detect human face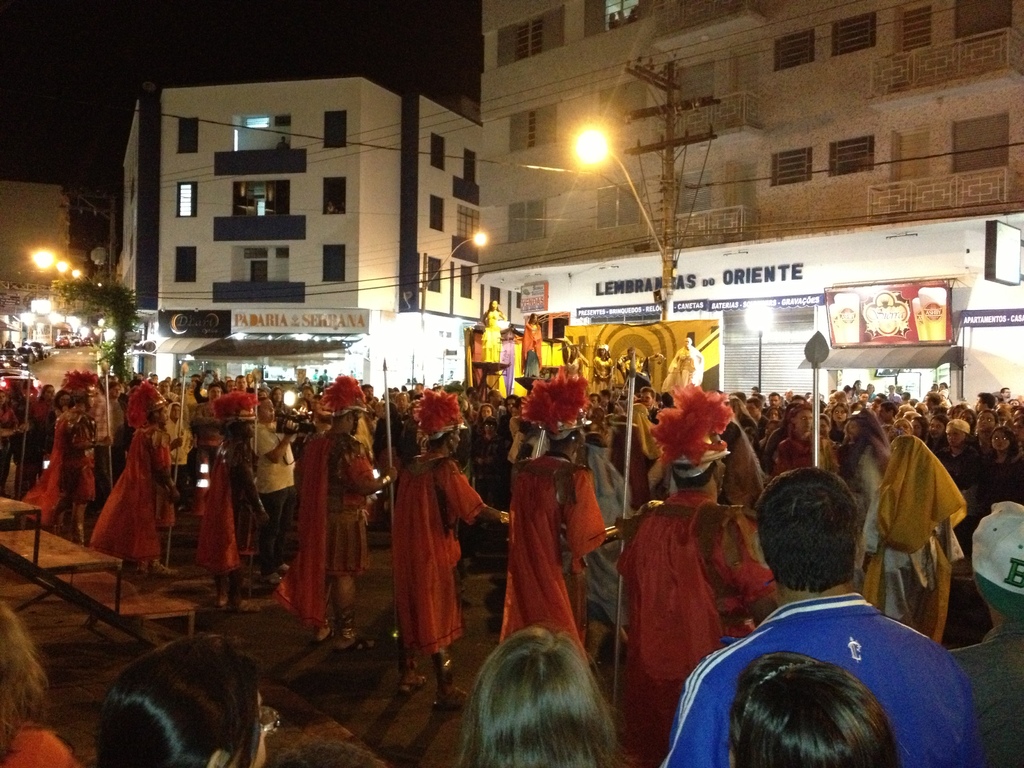
[left=832, top=404, right=847, bottom=426]
